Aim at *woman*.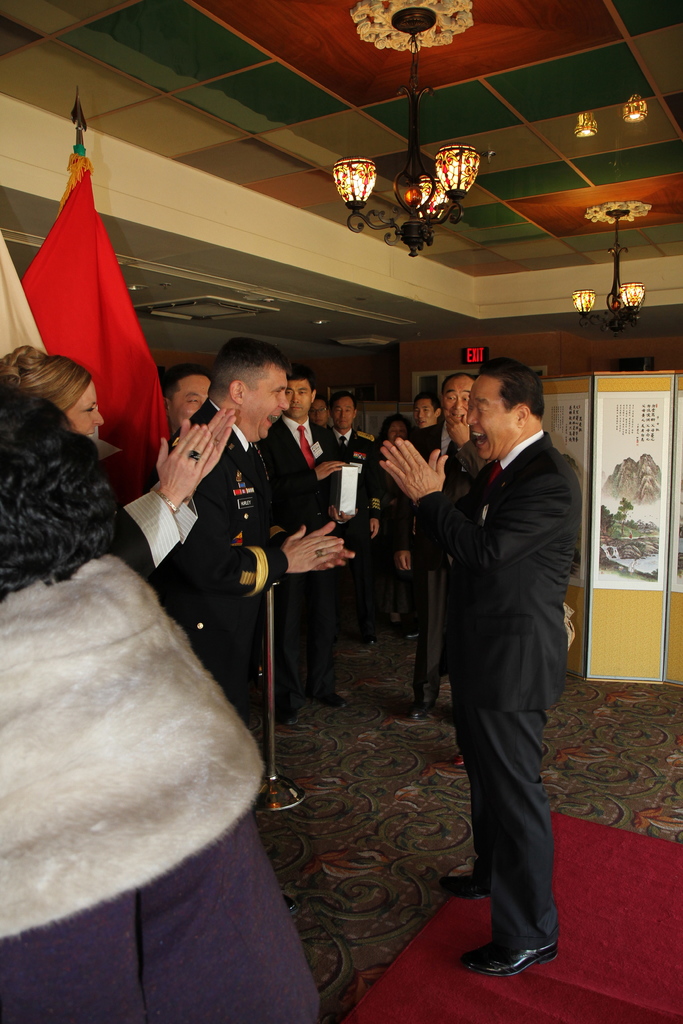
Aimed at rect(0, 349, 249, 589).
